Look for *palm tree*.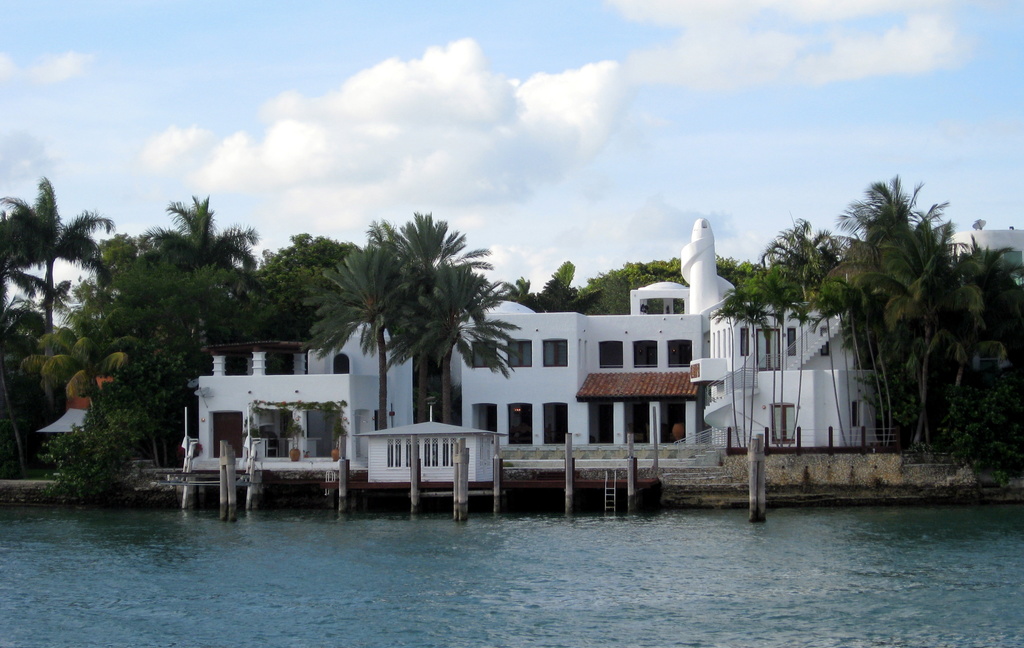
Found: (x1=383, y1=266, x2=521, y2=426).
